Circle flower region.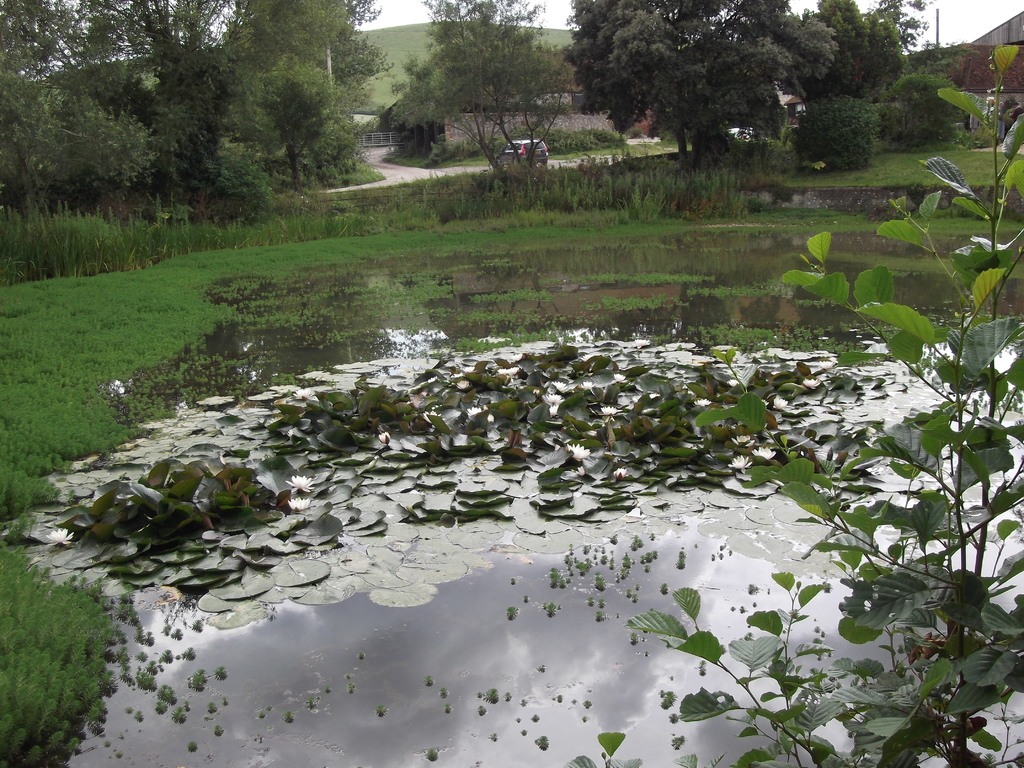
Region: <box>463,364,471,373</box>.
